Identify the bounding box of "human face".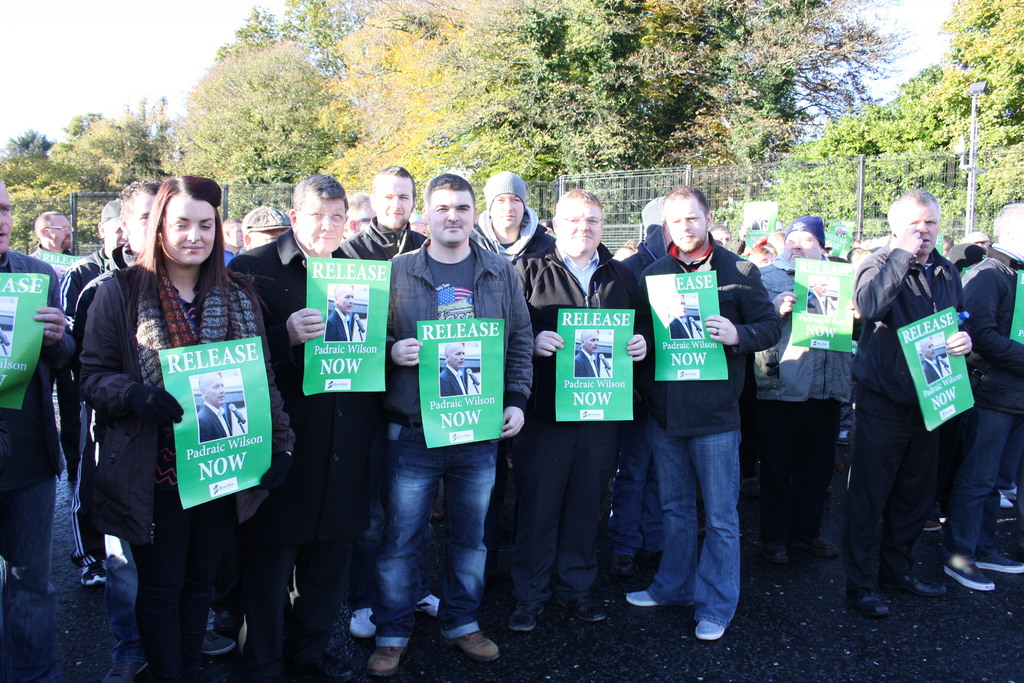
[left=815, top=279, right=824, bottom=295].
